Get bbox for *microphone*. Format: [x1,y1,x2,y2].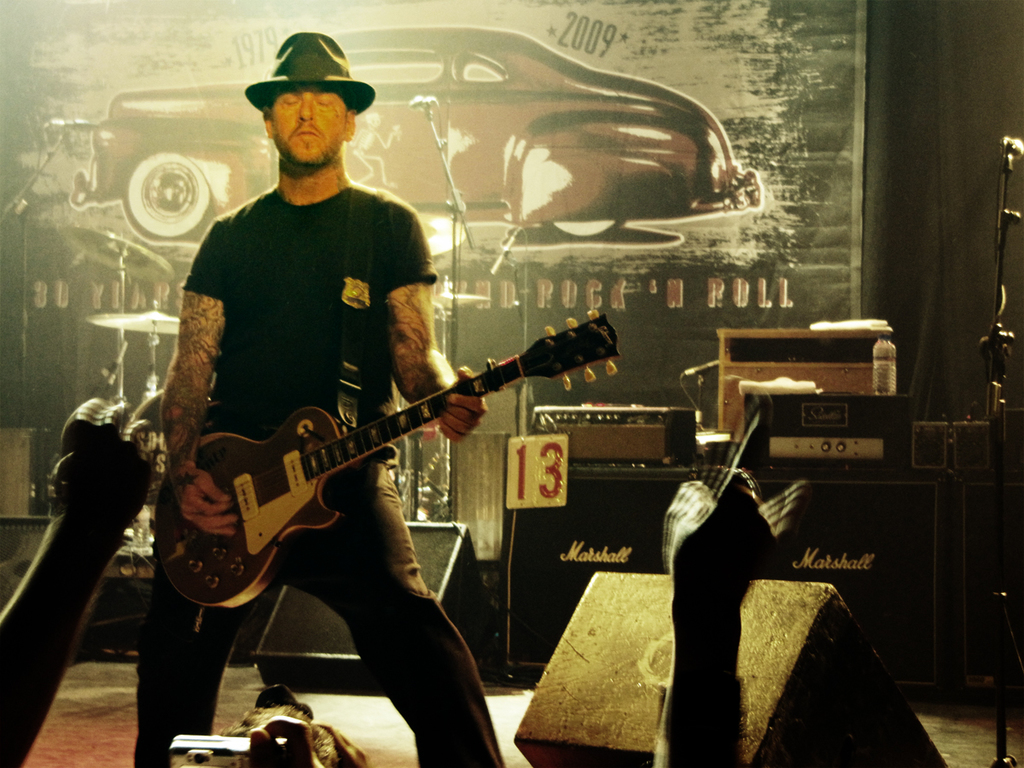
[997,123,1023,170].
